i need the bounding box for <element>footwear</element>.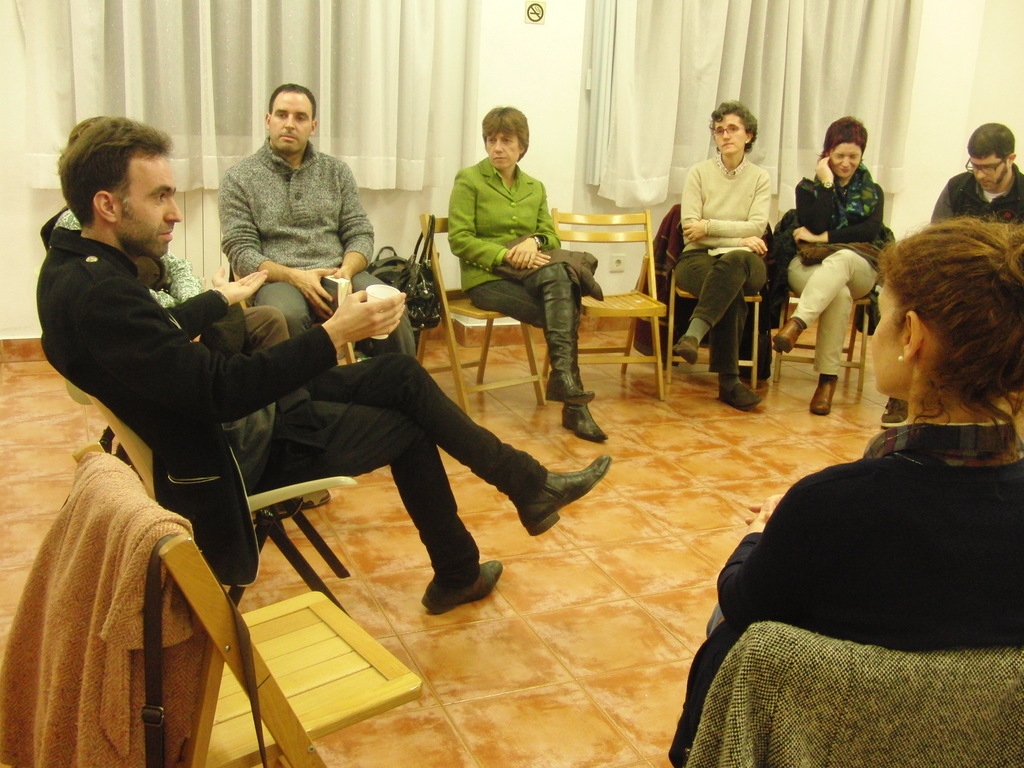
Here it is: detection(807, 375, 840, 416).
